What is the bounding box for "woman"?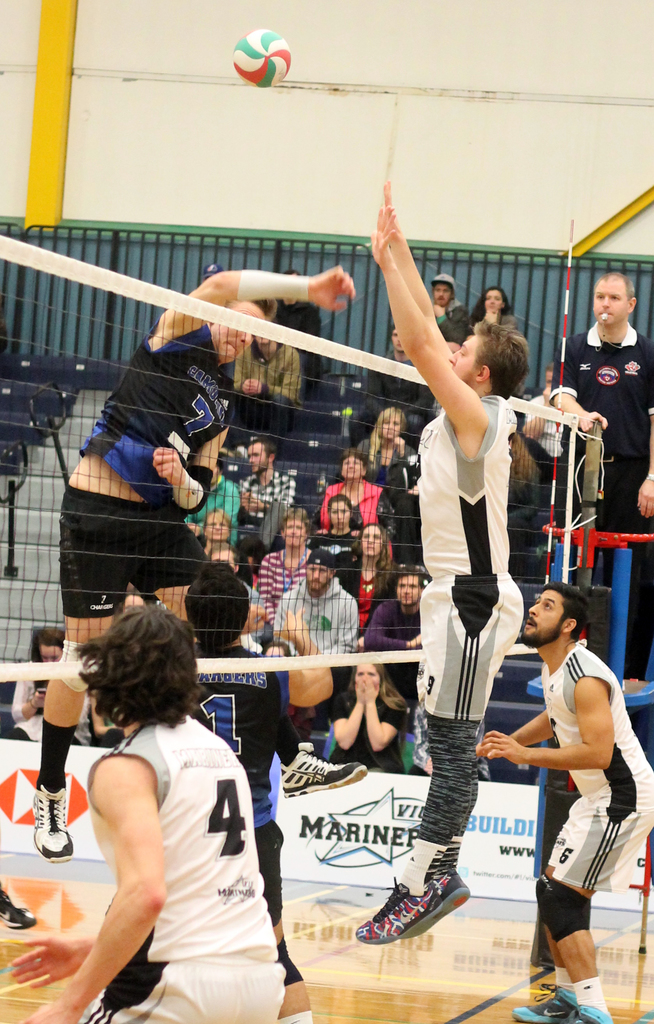
<bbox>318, 449, 384, 526</bbox>.
